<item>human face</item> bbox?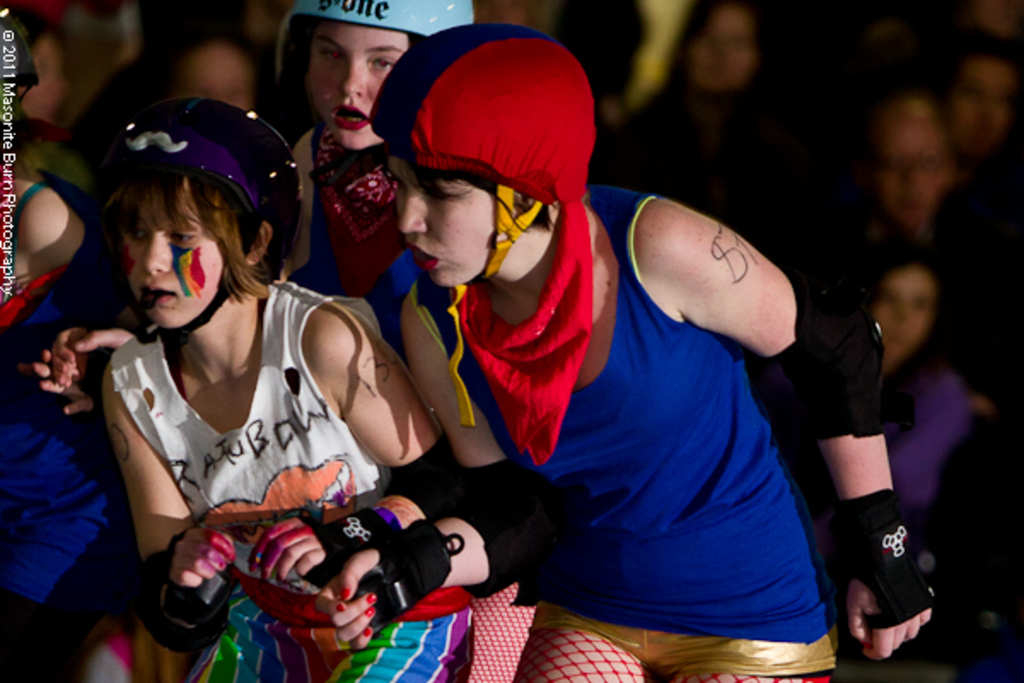
x1=309 y1=24 x2=408 y2=147
